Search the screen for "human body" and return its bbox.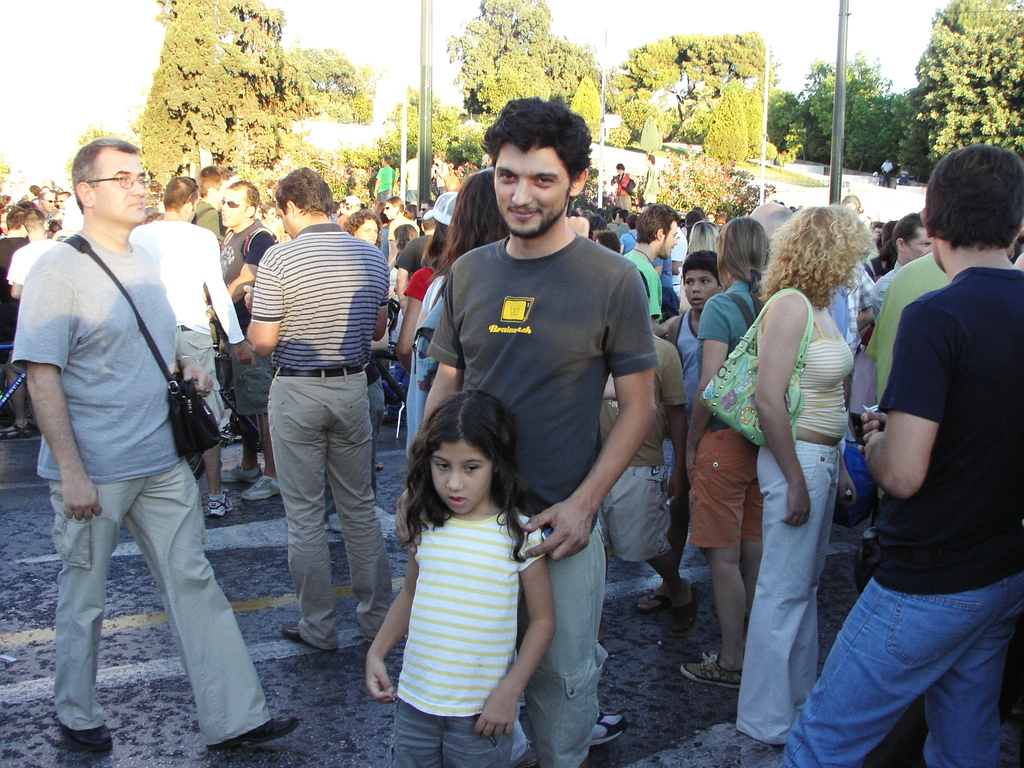
Found: crop(861, 255, 952, 408).
